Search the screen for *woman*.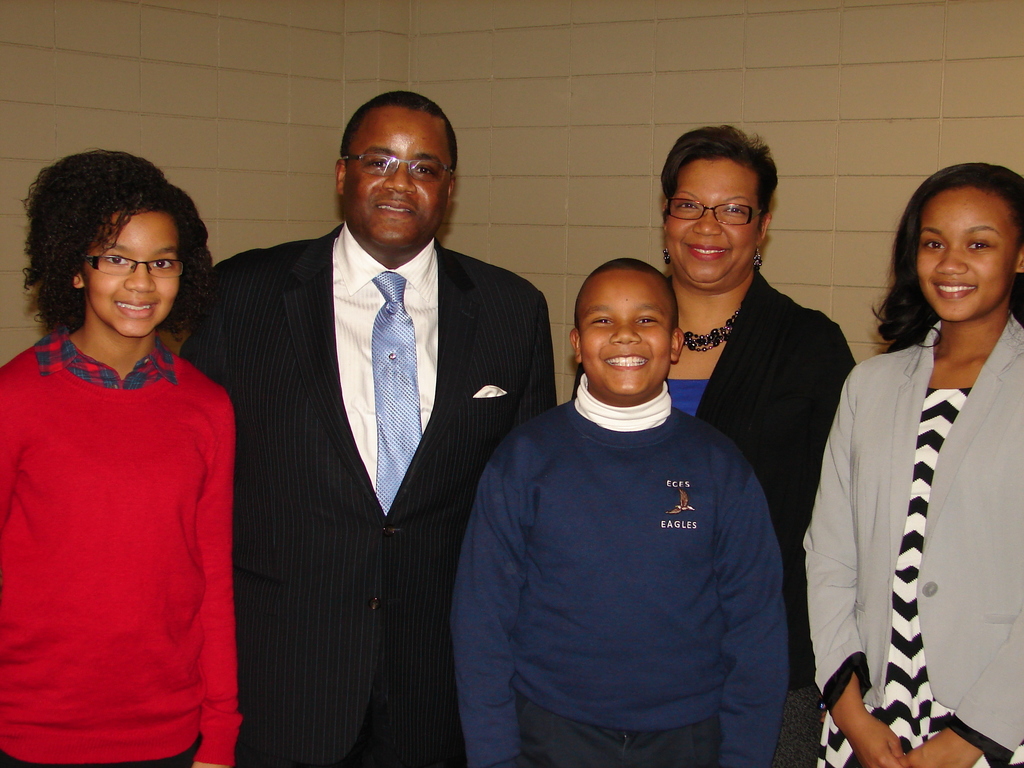
Found at pyautogui.locateOnScreen(801, 160, 1022, 767).
